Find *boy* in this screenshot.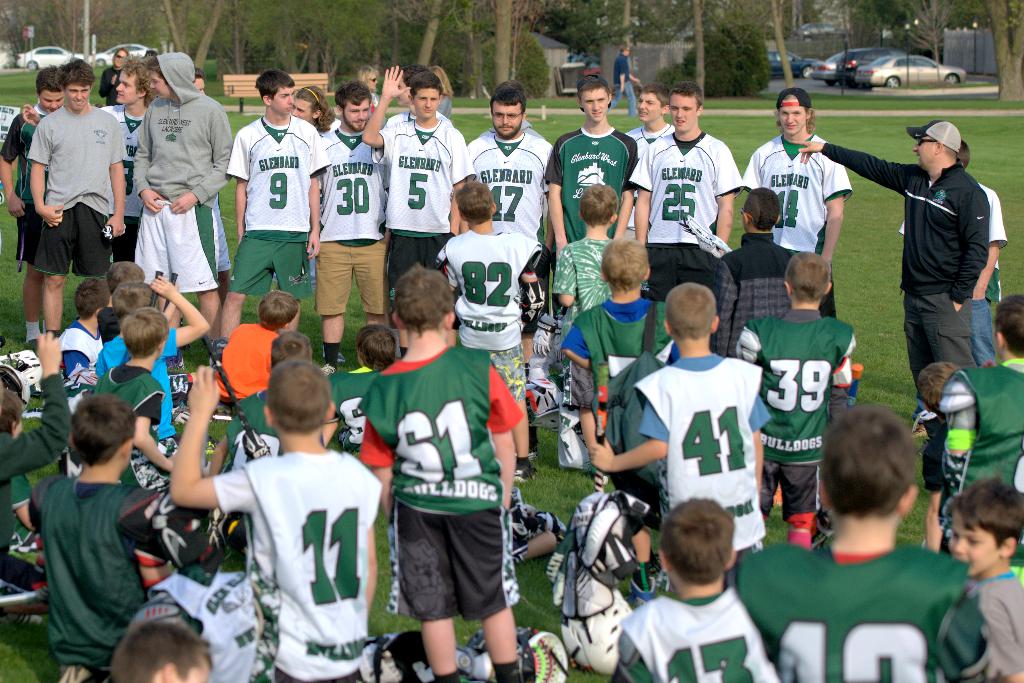
The bounding box for *boy* is {"left": 940, "top": 295, "right": 1023, "bottom": 543}.
